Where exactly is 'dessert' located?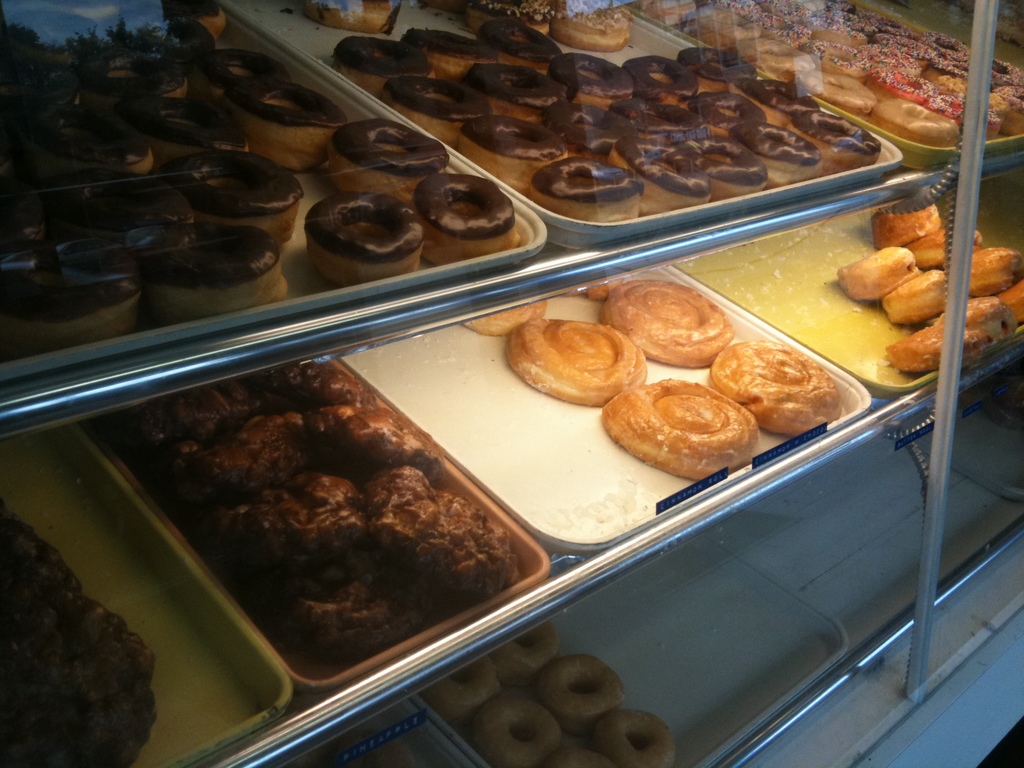
Its bounding box is box(613, 379, 759, 494).
